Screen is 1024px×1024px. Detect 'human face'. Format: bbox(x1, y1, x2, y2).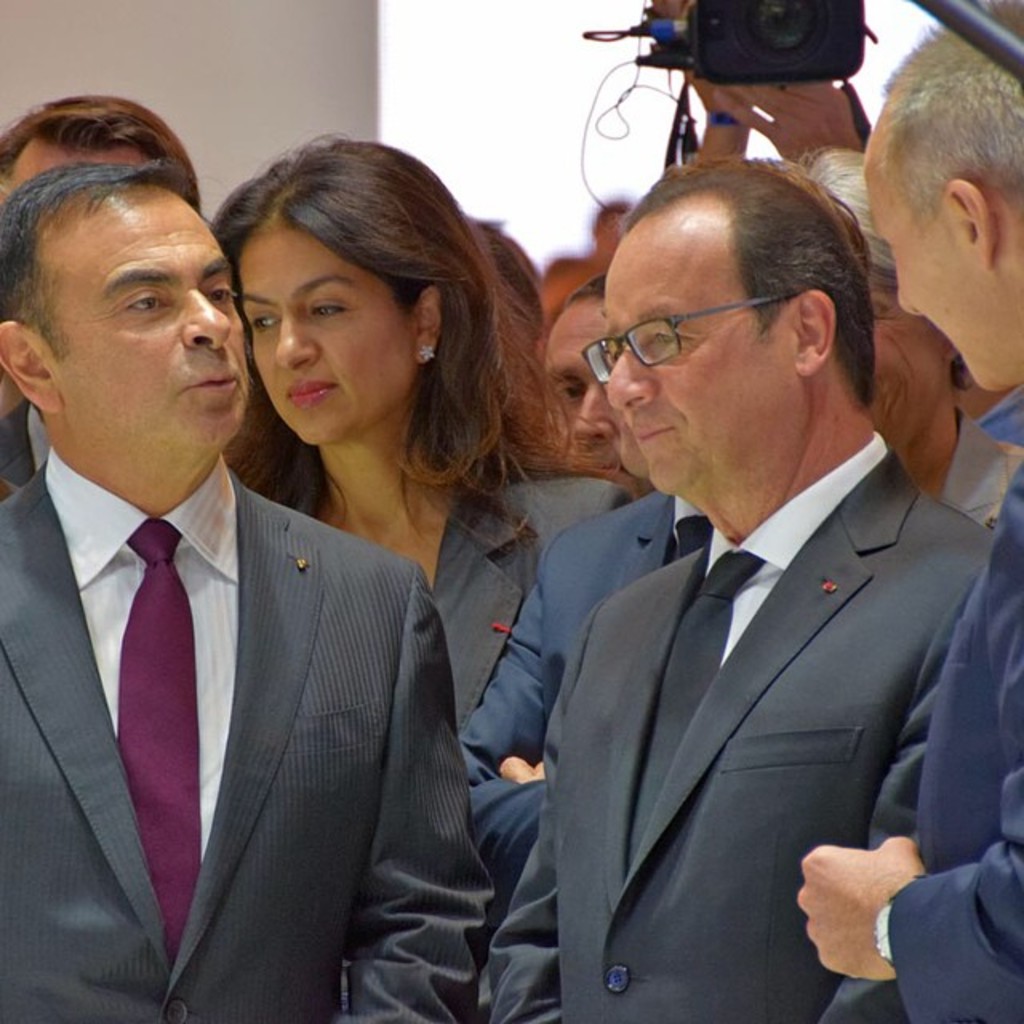
bbox(534, 302, 610, 467).
